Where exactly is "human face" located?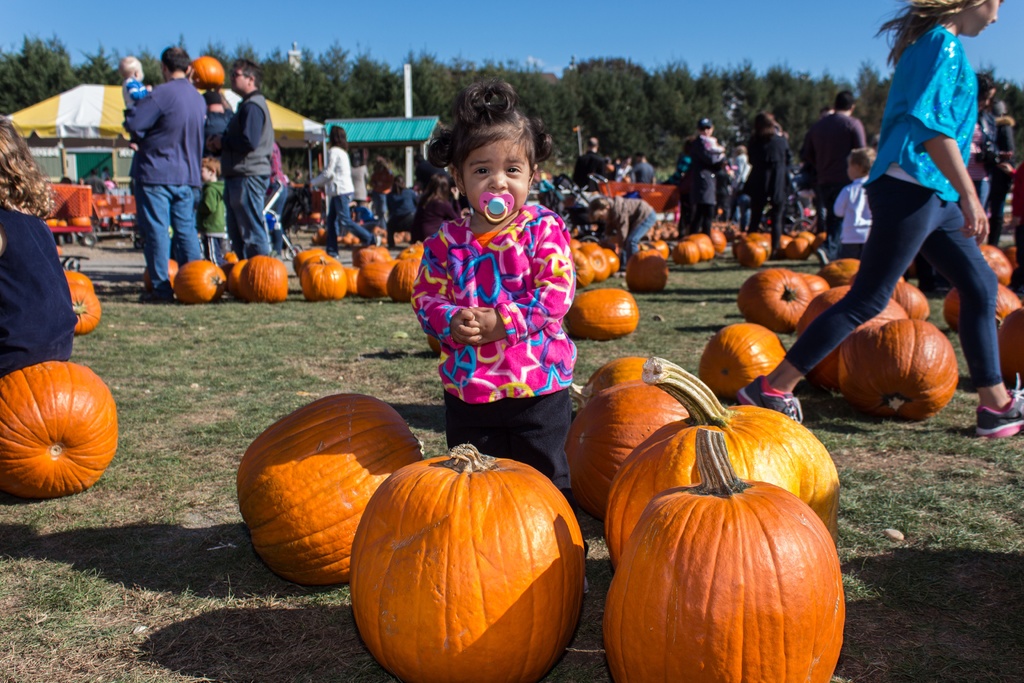
Its bounding box is 980/85/992/110.
